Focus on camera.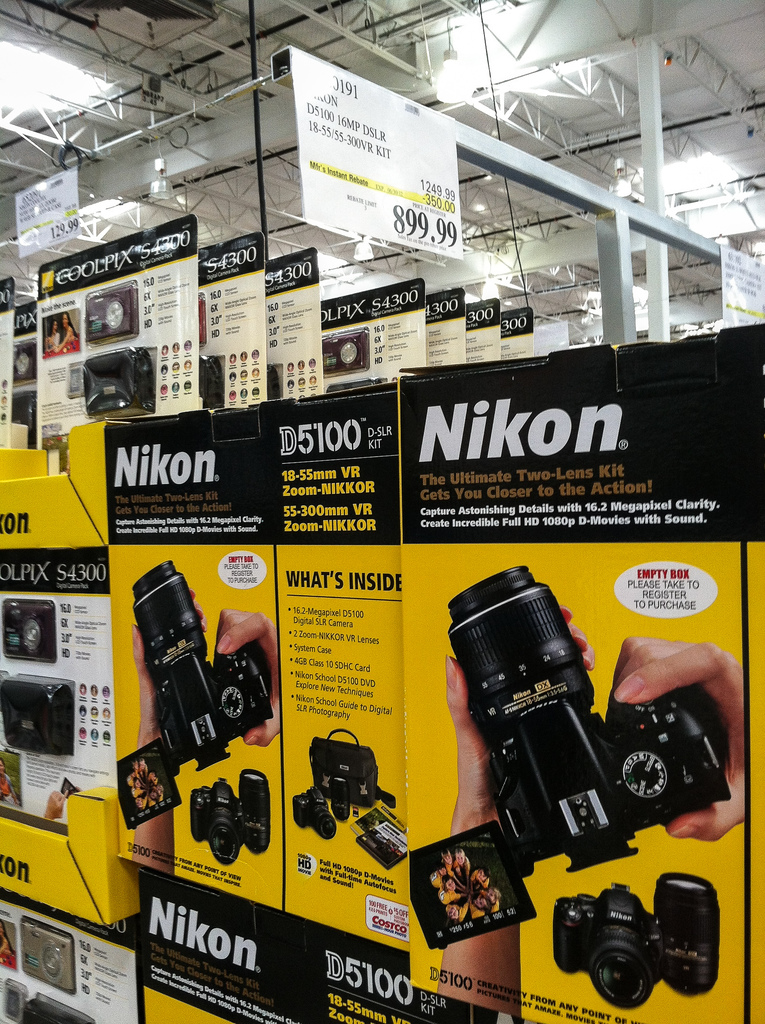
Focused at [403, 570, 729, 953].
